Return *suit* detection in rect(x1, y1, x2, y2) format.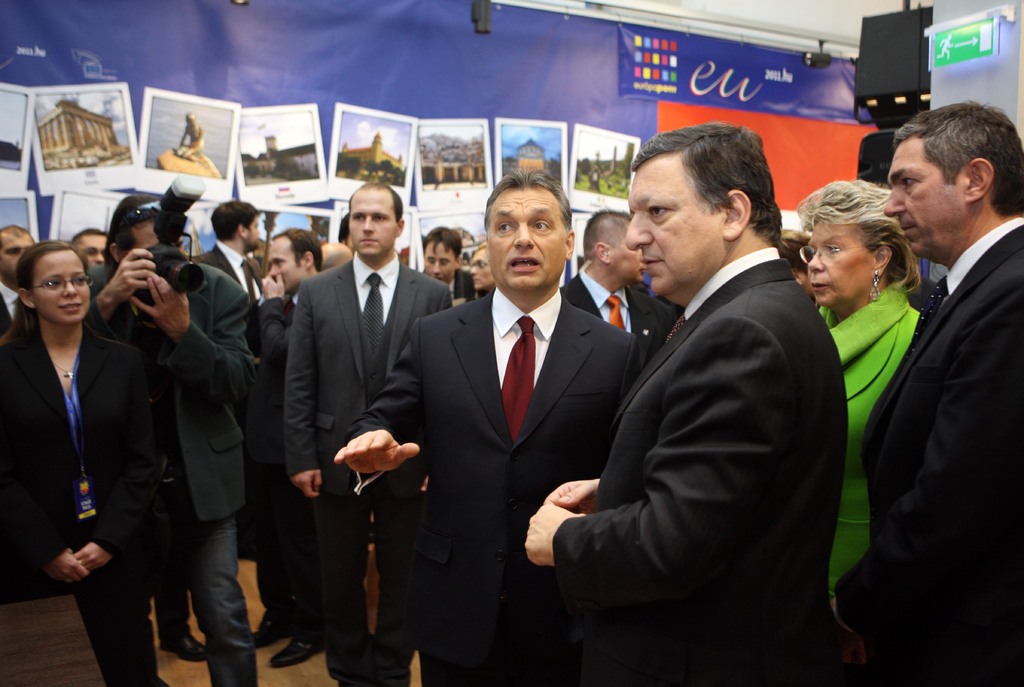
rect(210, 247, 260, 550).
